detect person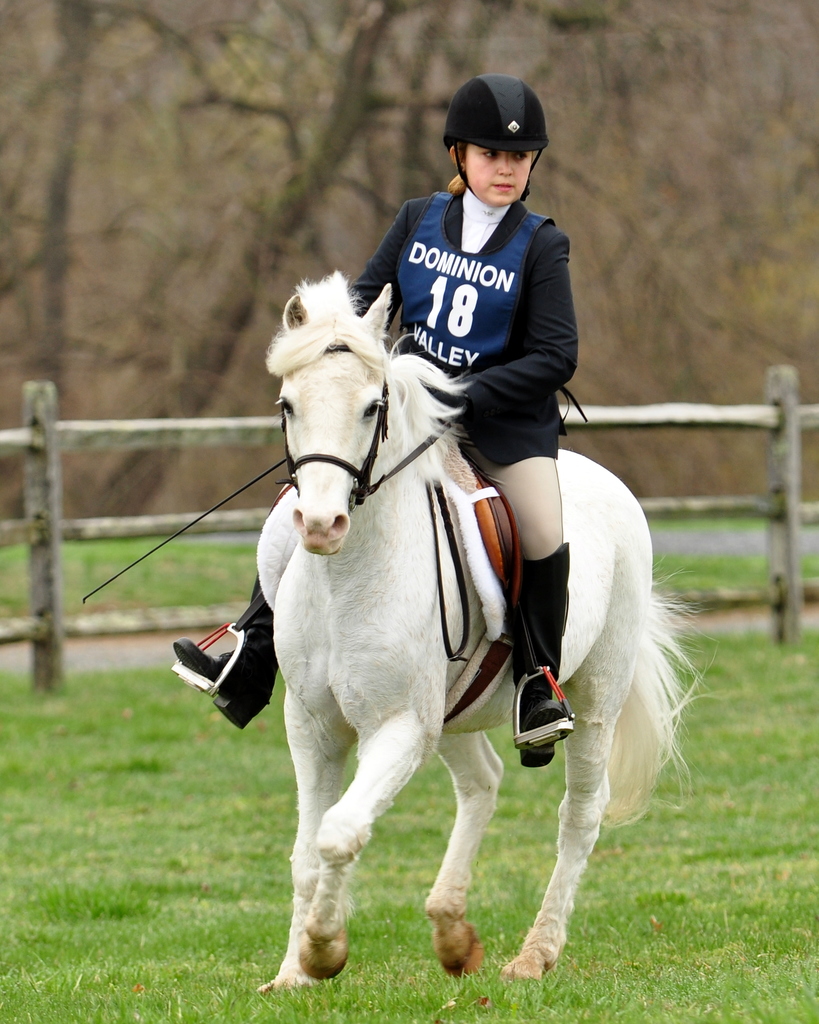
174, 70, 577, 771
